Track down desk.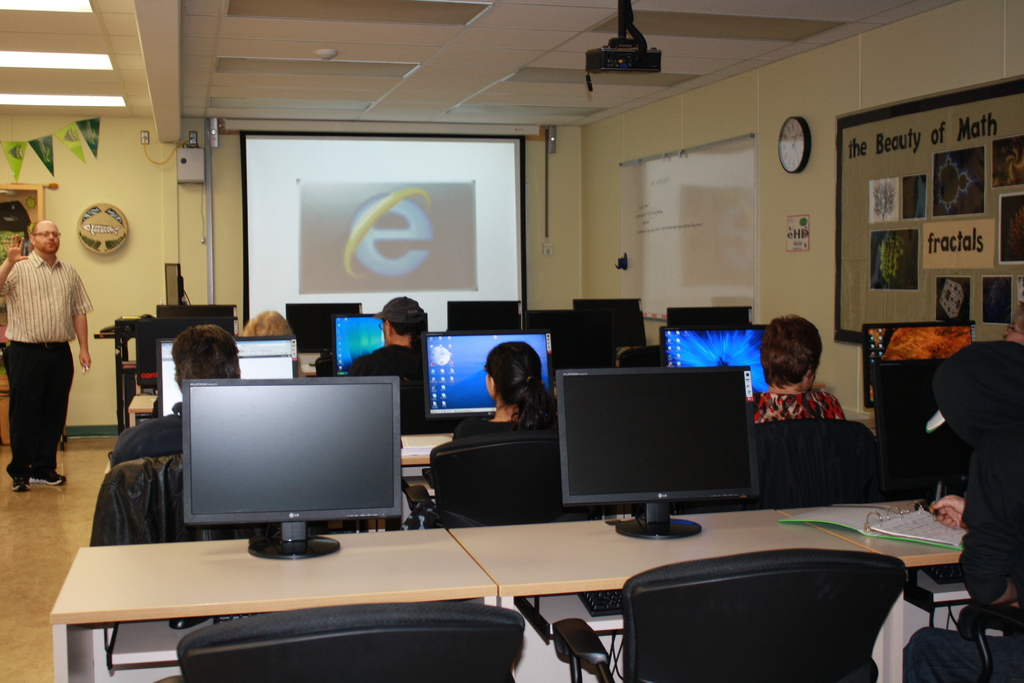
Tracked to x1=88, y1=307, x2=155, y2=431.
